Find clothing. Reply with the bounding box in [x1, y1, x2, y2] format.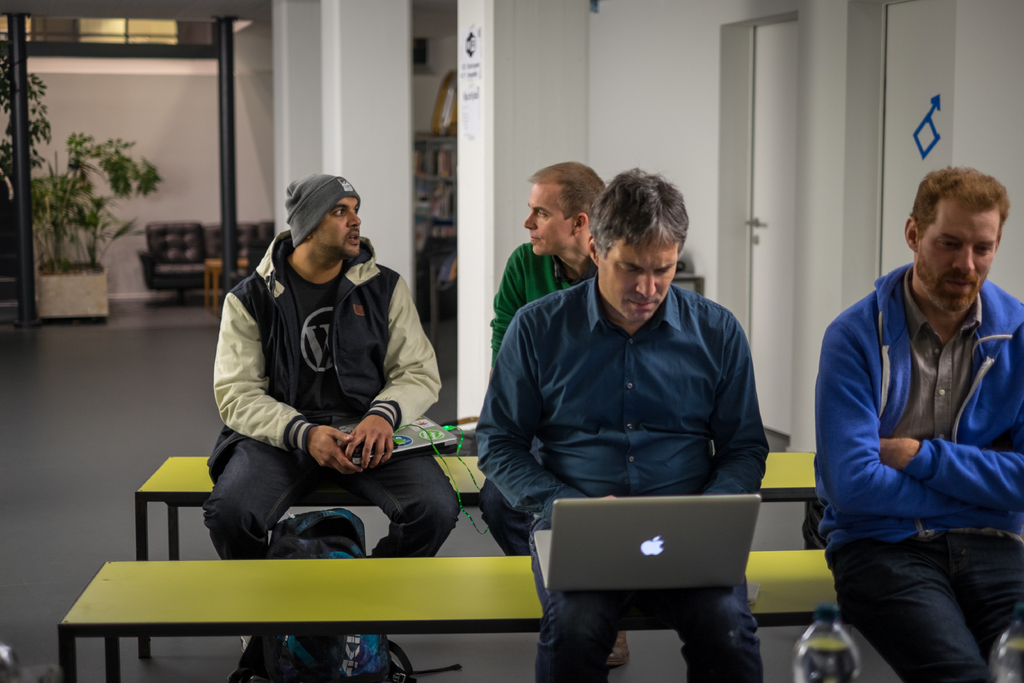
[473, 274, 777, 682].
